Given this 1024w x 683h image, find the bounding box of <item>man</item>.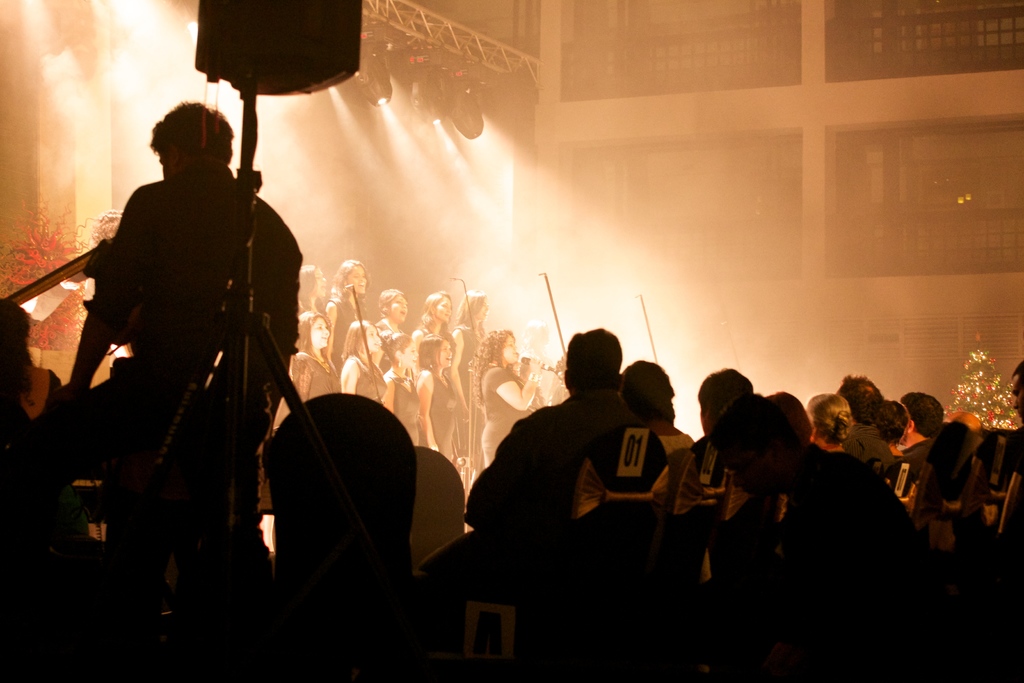
(706,394,933,682).
